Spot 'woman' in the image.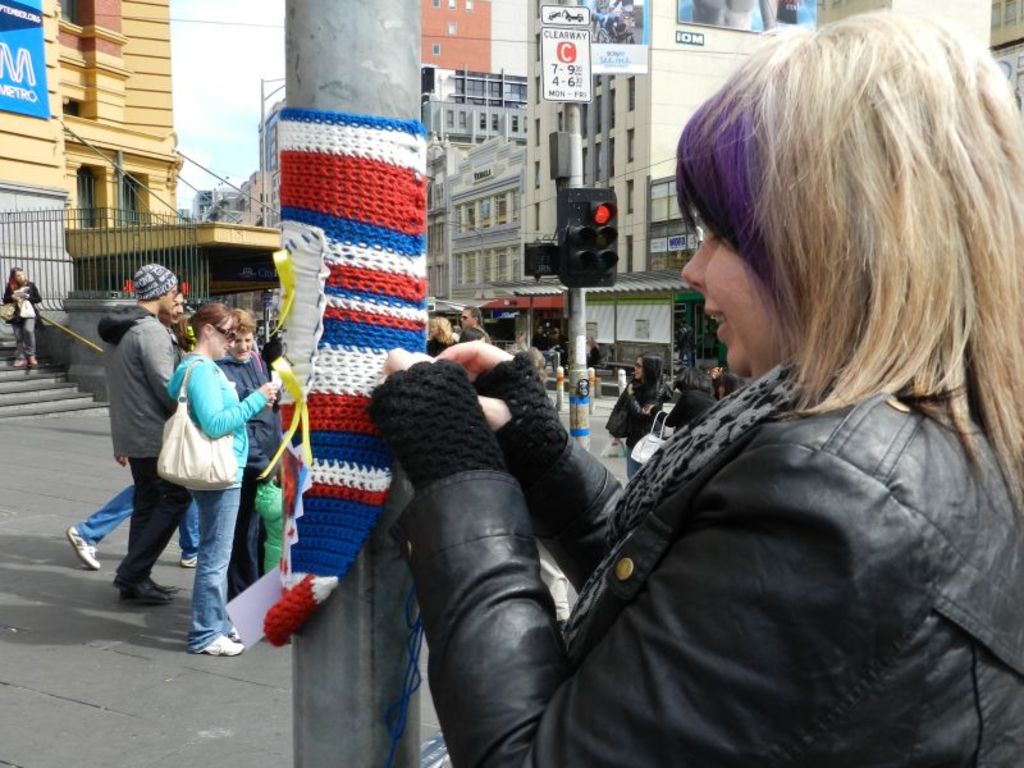
'woman' found at {"left": 1, "top": 268, "right": 41, "bottom": 372}.
